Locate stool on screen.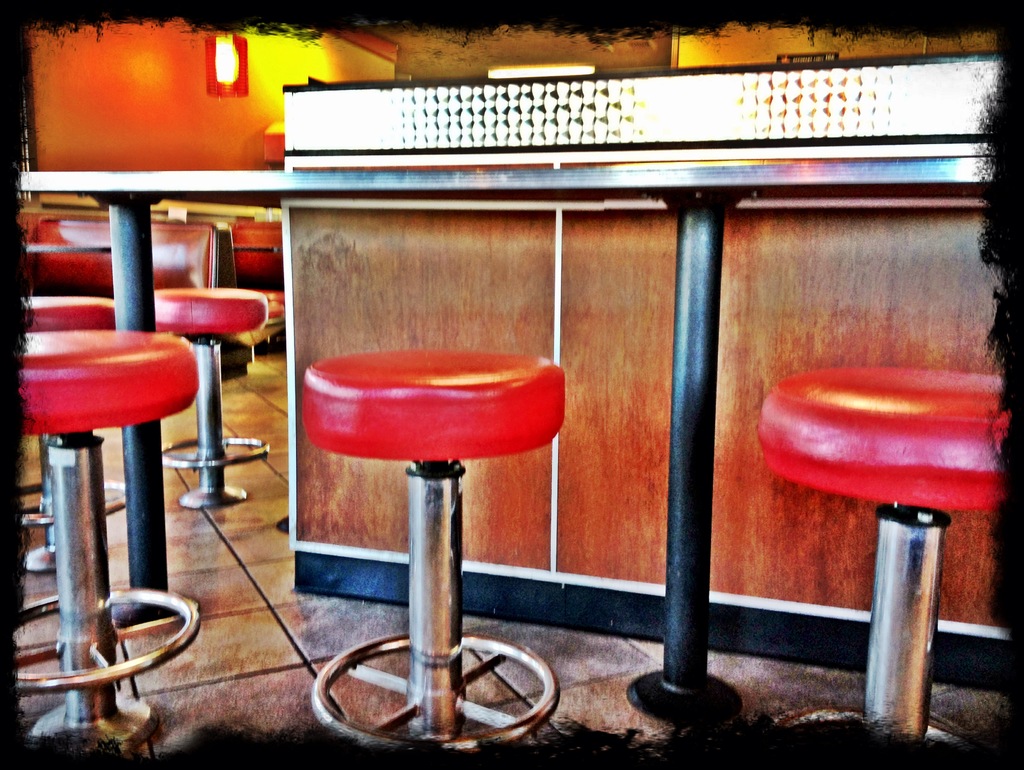
On screen at left=307, top=348, right=568, bottom=753.
